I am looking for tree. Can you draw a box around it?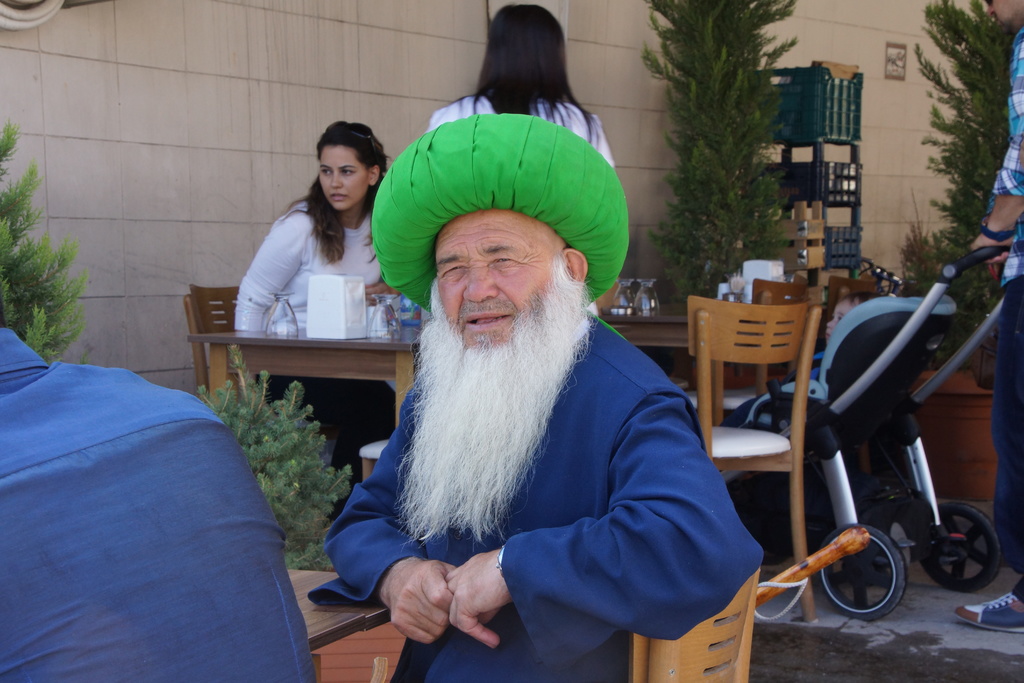
Sure, the bounding box is (x1=626, y1=0, x2=841, y2=292).
